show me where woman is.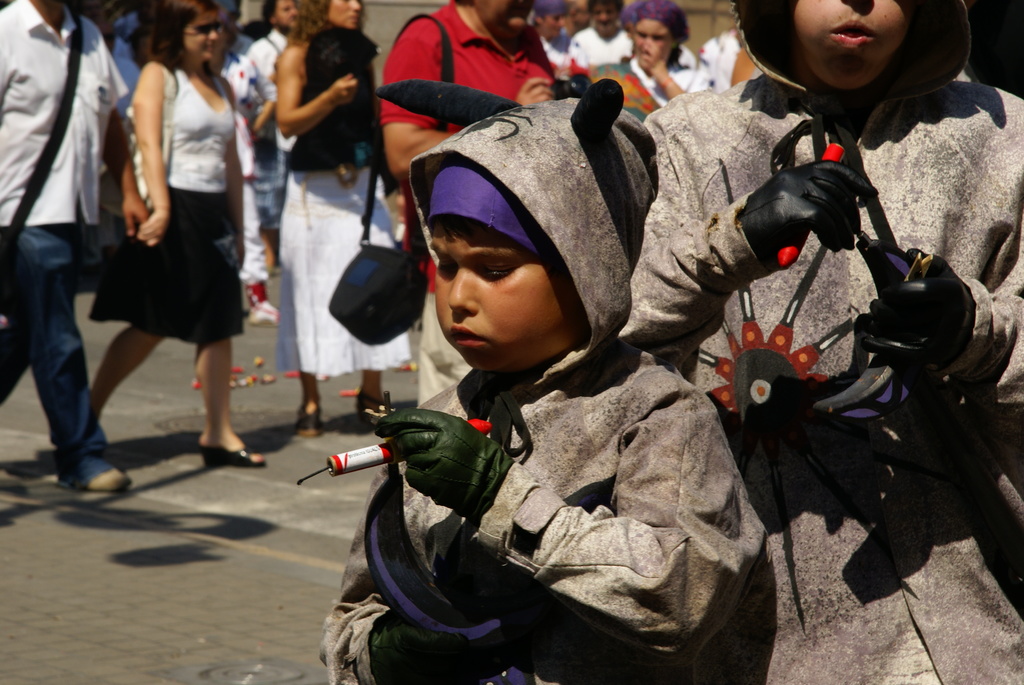
woman is at 590 1 714 131.
